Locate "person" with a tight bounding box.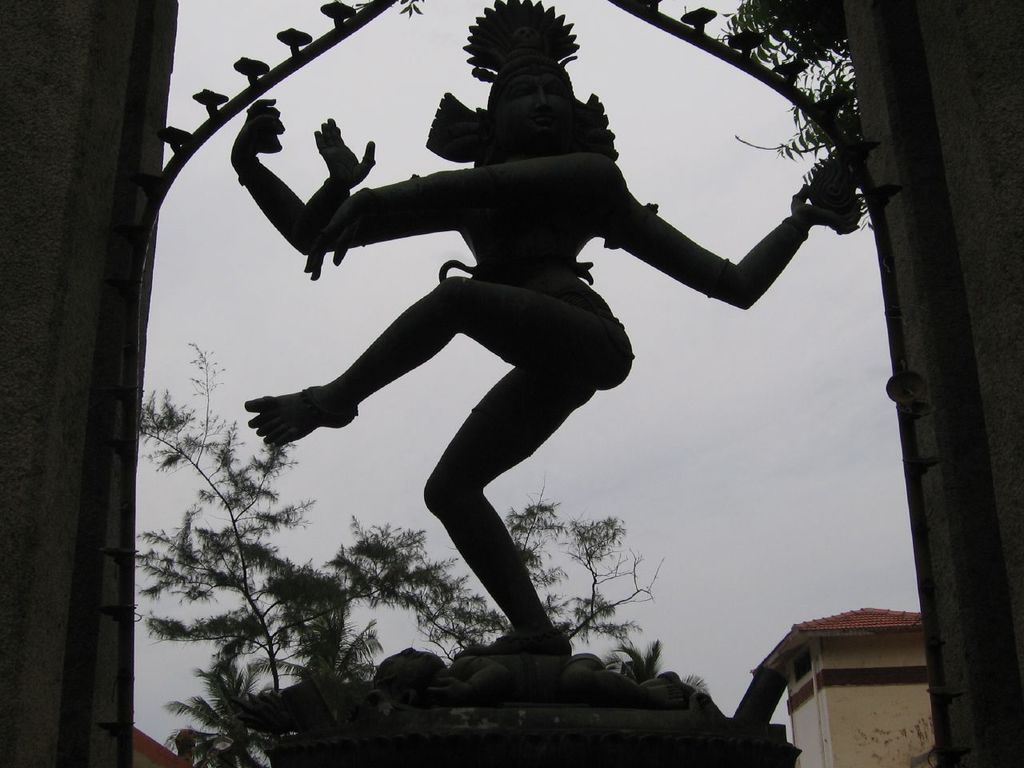
234/60/862/650.
